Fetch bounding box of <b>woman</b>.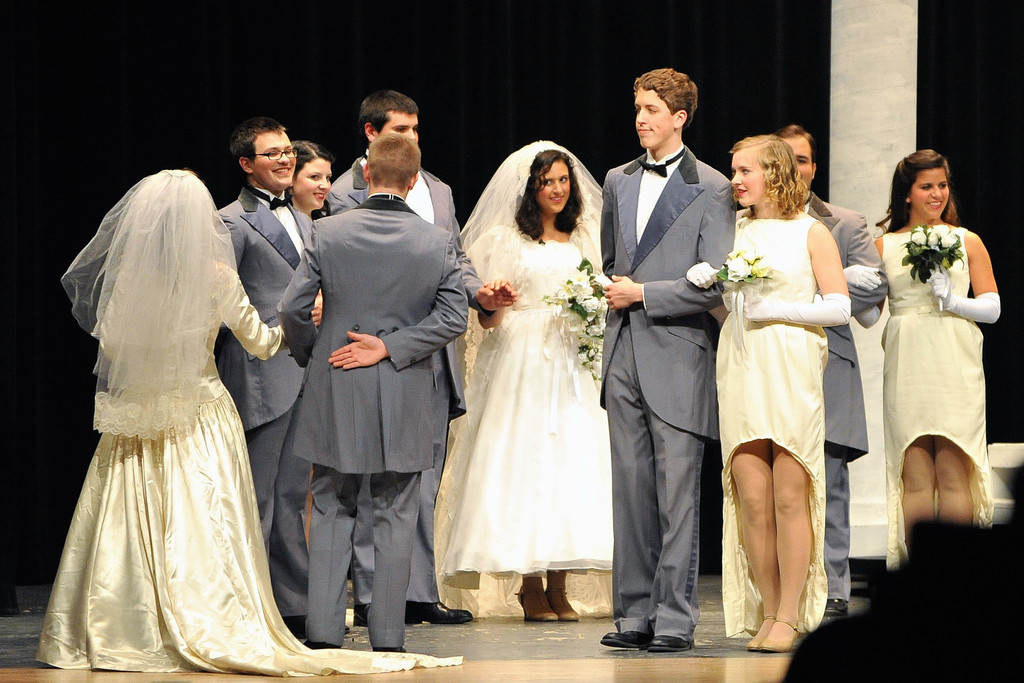
Bbox: {"left": 446, "top": 135, "right": 628, "bottom": 622}.
